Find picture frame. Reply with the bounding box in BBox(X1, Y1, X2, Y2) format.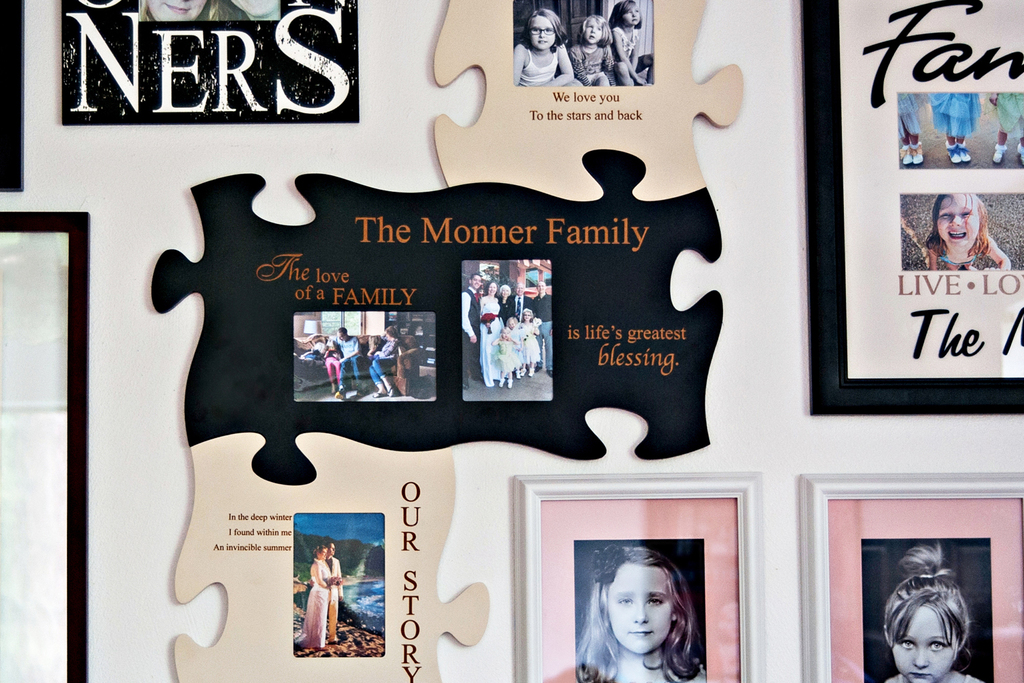
BBox(799, 471, 1023, 682).
